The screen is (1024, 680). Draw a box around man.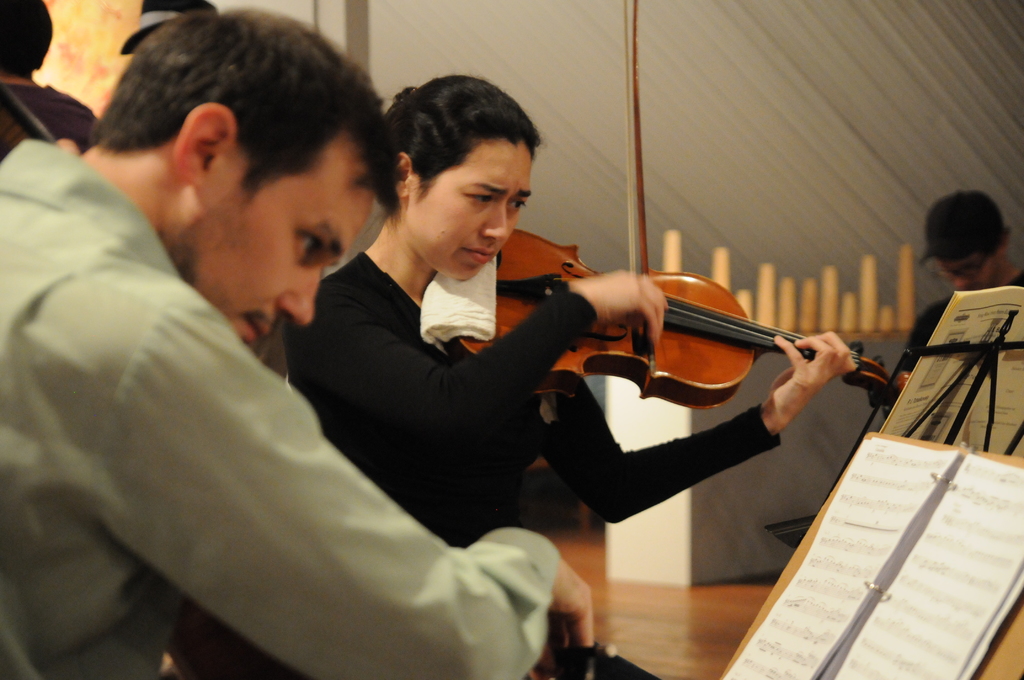
<bbox>889, 191, 1023, 382</bbox>.
